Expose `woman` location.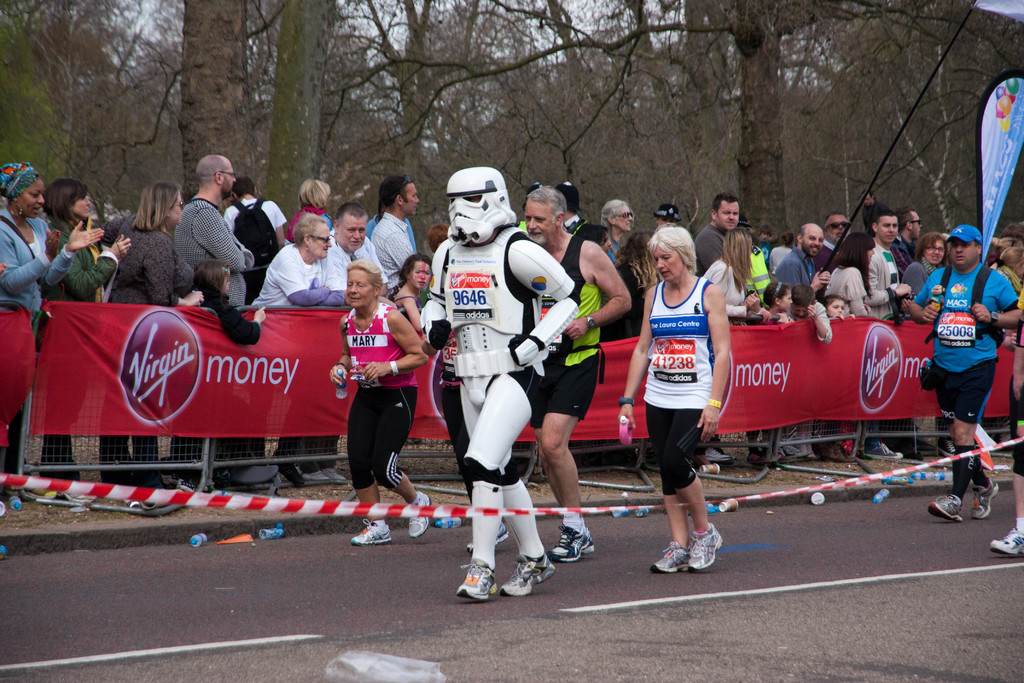
Exposed at (616, 220, 737, 585).
